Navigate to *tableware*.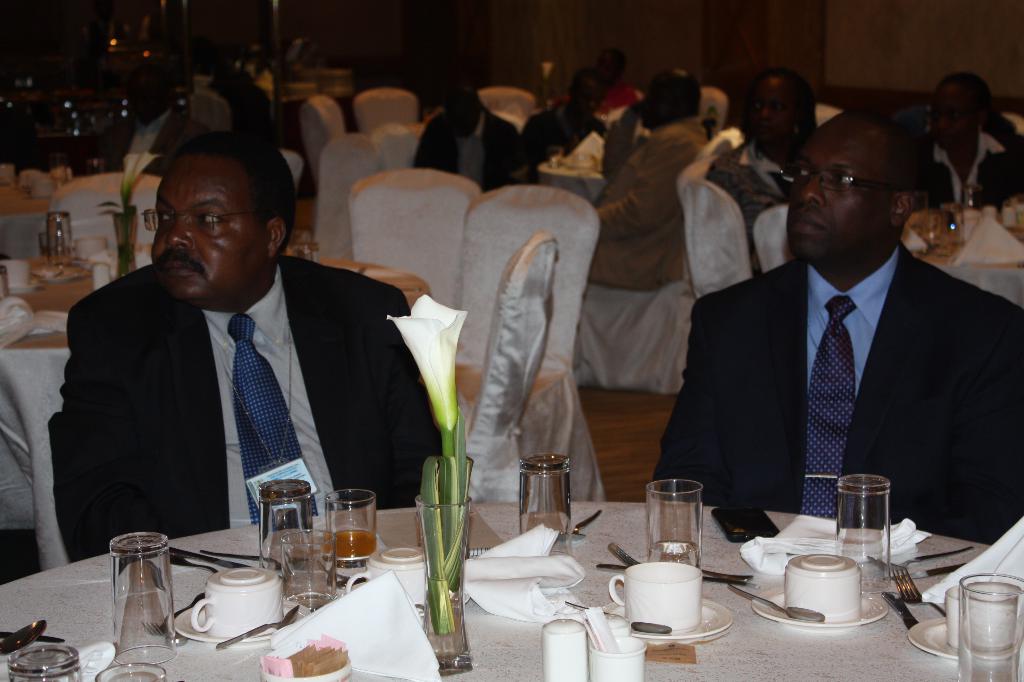
Navigation target: x1=606, y1=559, x2=701, y2=630.
